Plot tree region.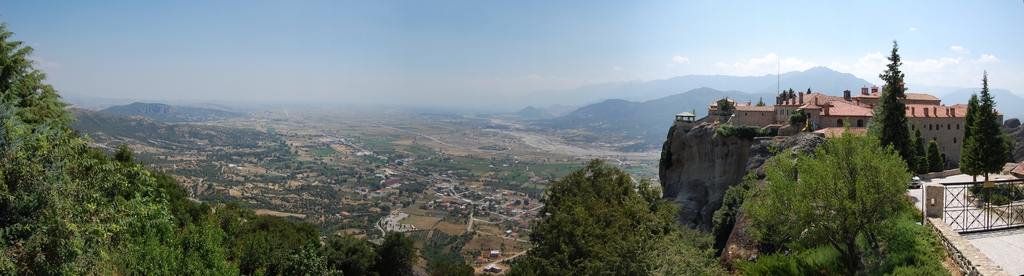
Plotted at (736,122,950,275).
